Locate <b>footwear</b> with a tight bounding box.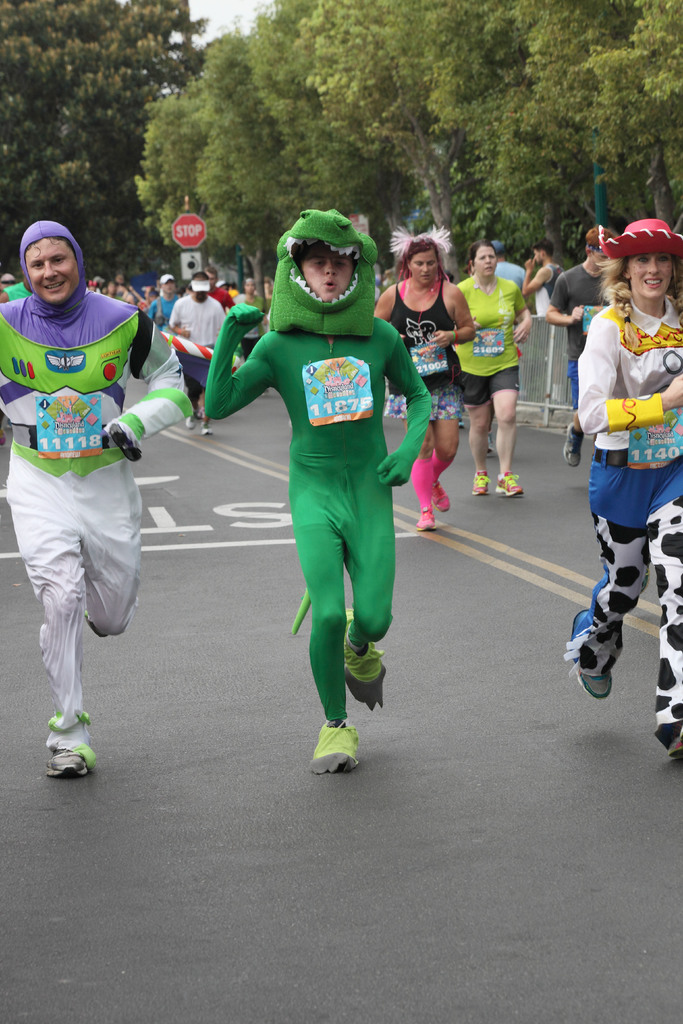
box(301, 717, 370, 779).
